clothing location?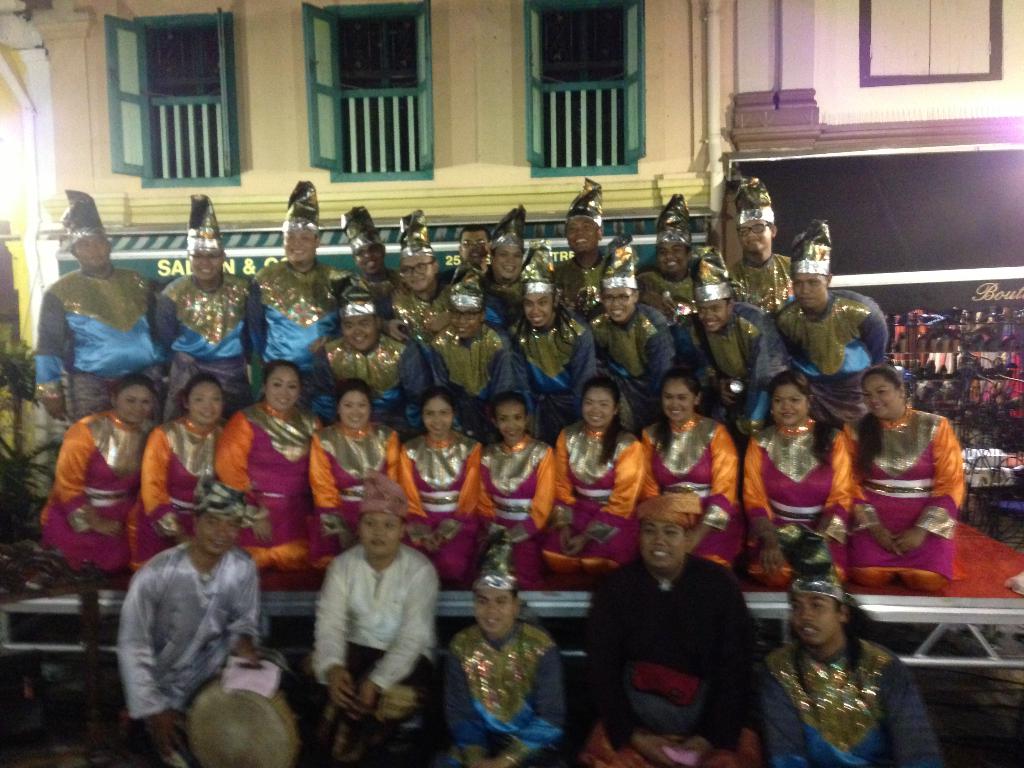
crop(473, 430, 557, 588)
